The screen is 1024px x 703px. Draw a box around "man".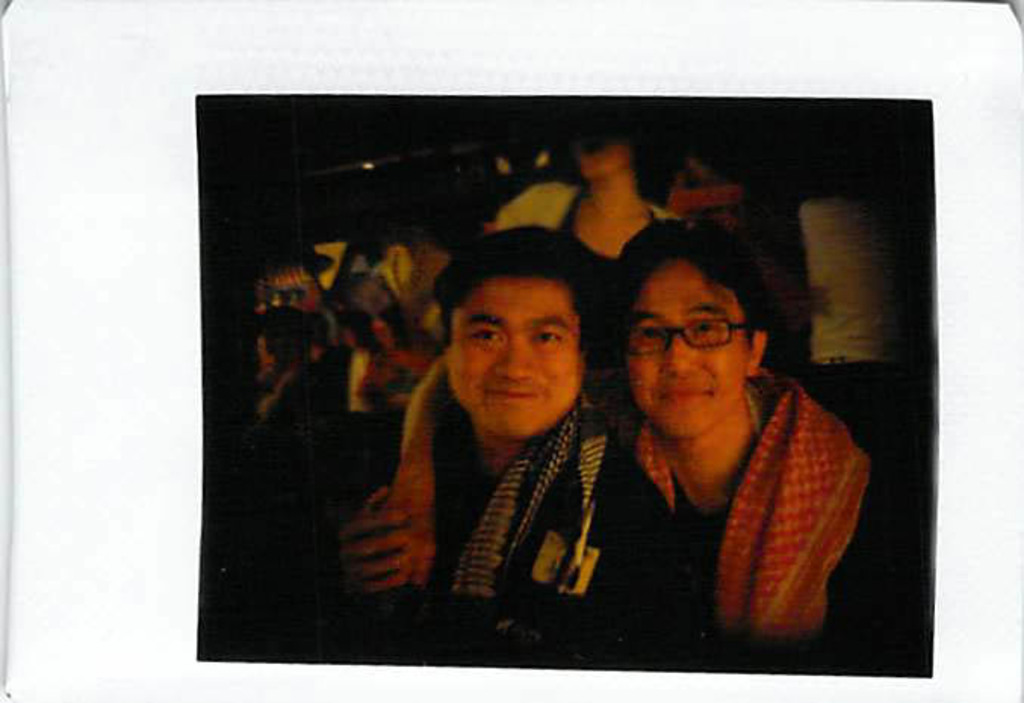
377/216/870/644.
